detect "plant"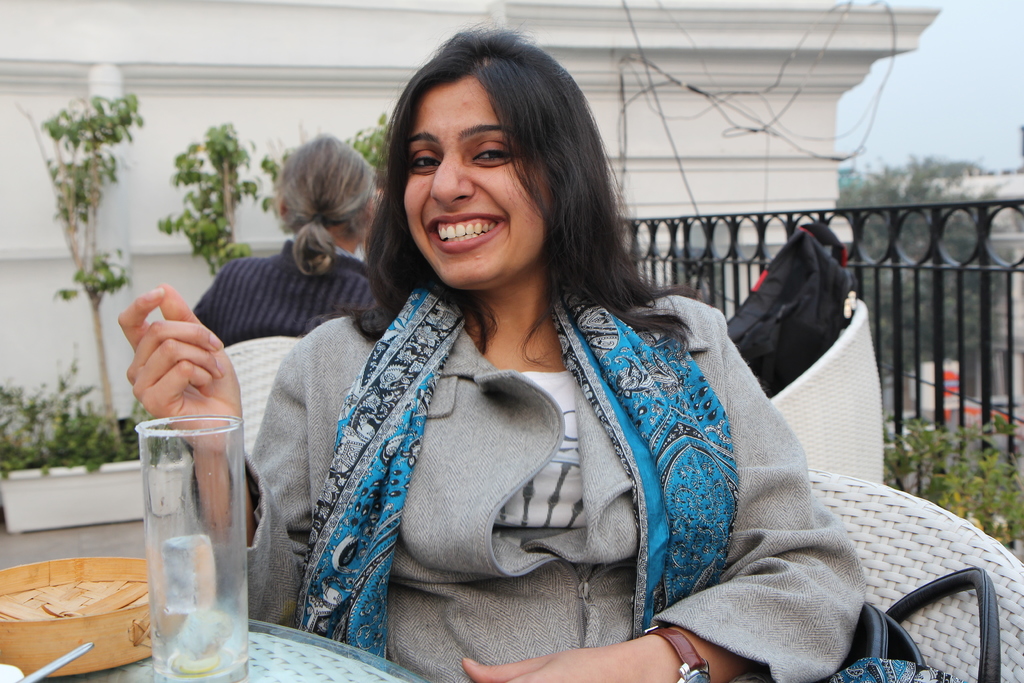
(x1=885, y1=419, x2=1023, y2=547)
